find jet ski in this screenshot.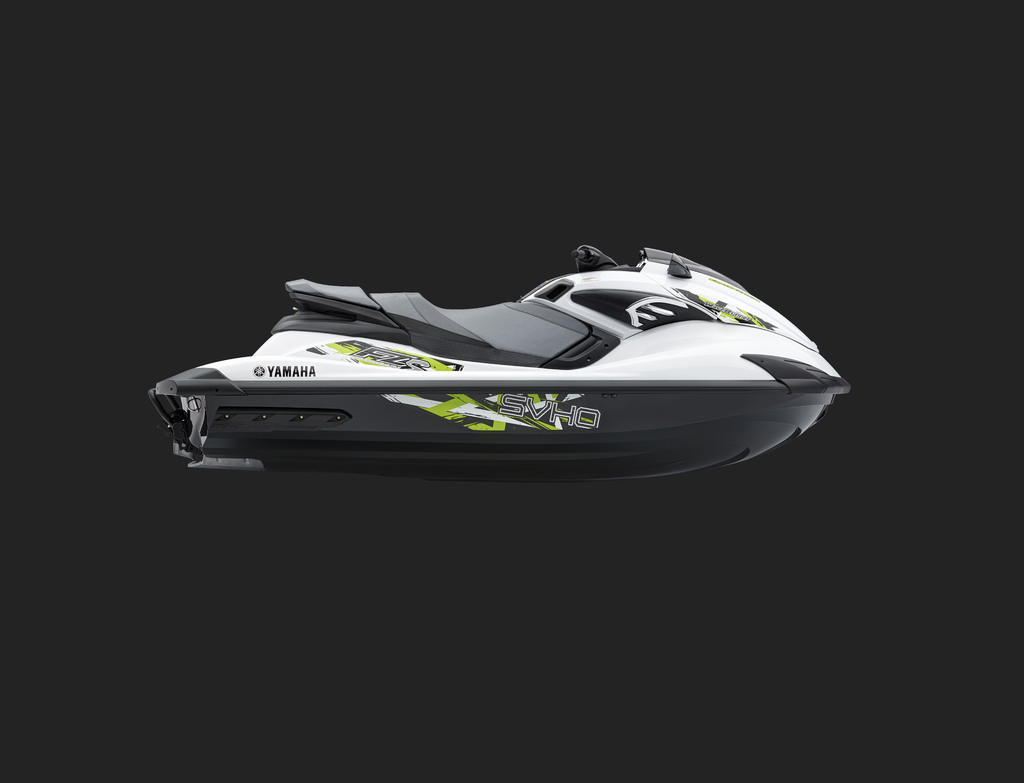
The bounding box for jet ski is {"left": 141, "top": 233, "right": 847, "bottom": 480}.
